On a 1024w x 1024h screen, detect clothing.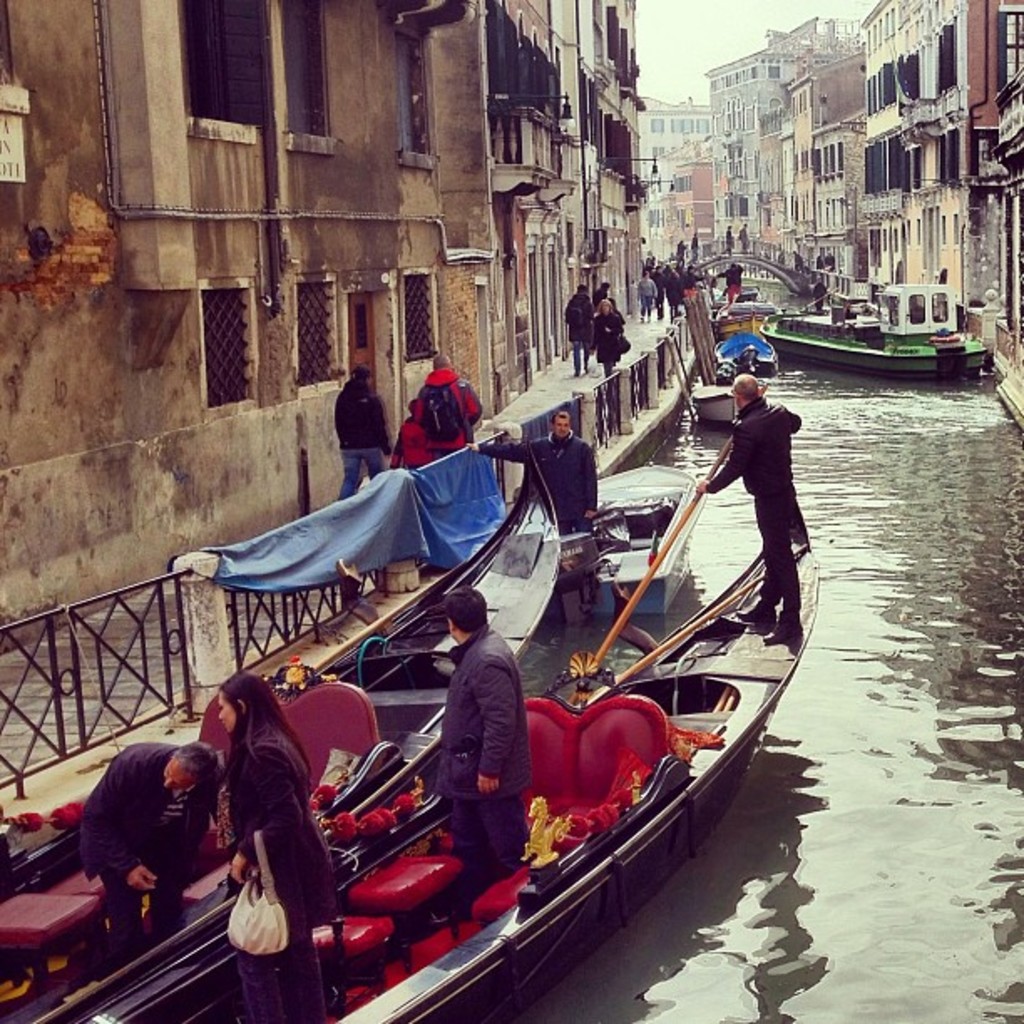
[x1=668, y1=261, x2=694, y2=303].
